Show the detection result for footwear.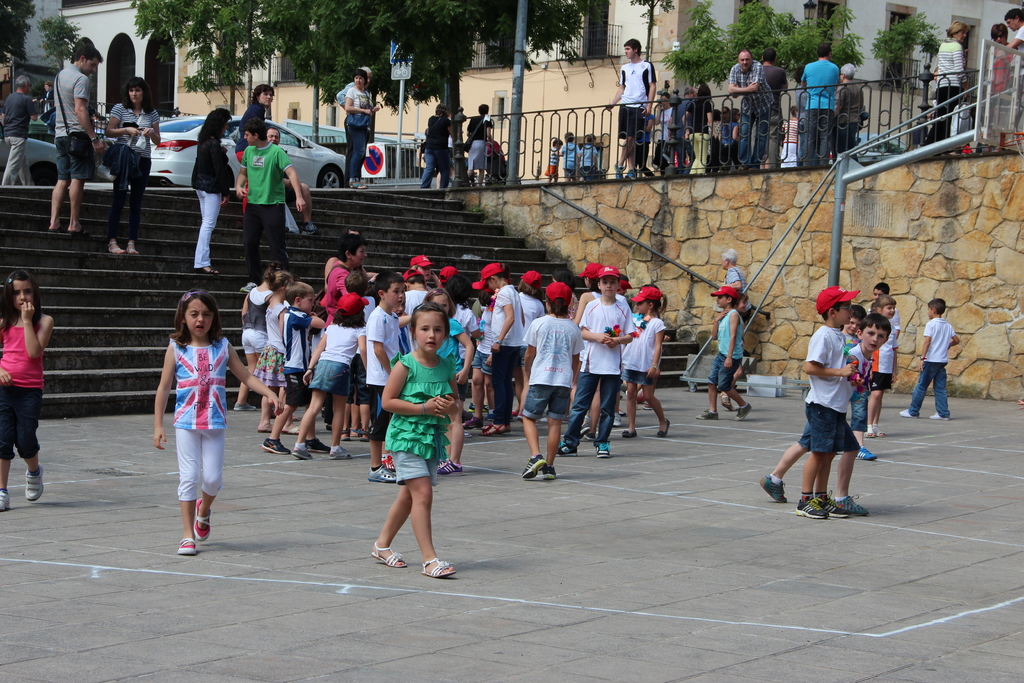
bbox=[931, 413, 947, 423].
